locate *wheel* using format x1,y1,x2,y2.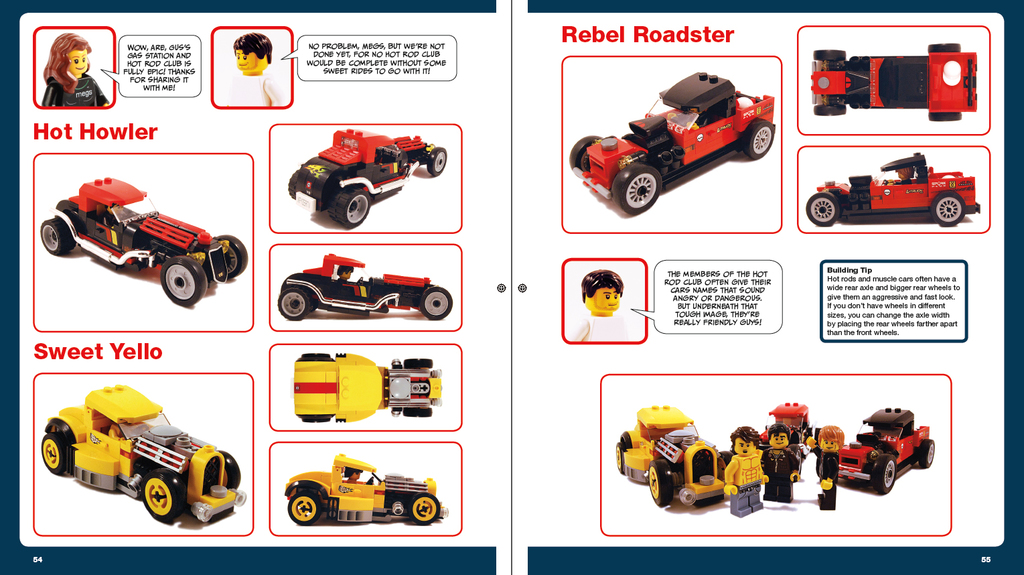
717,450,735,482.
